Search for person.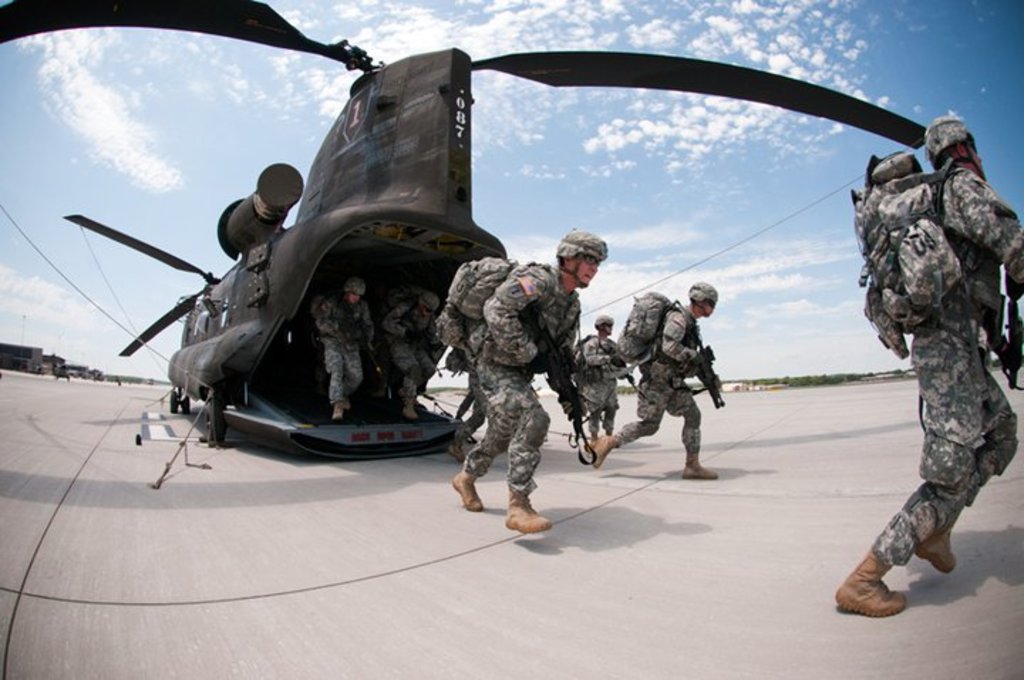
Found at detection(563, 323, 617, 447).
